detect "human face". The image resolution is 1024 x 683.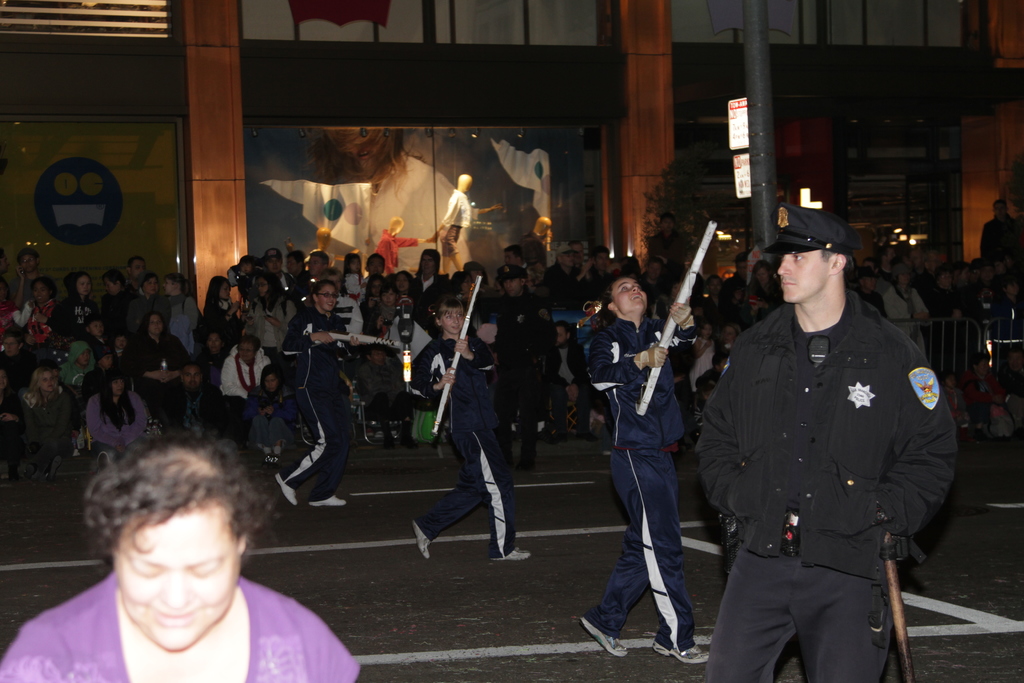
l=777, t=247, r=829, b=302.
